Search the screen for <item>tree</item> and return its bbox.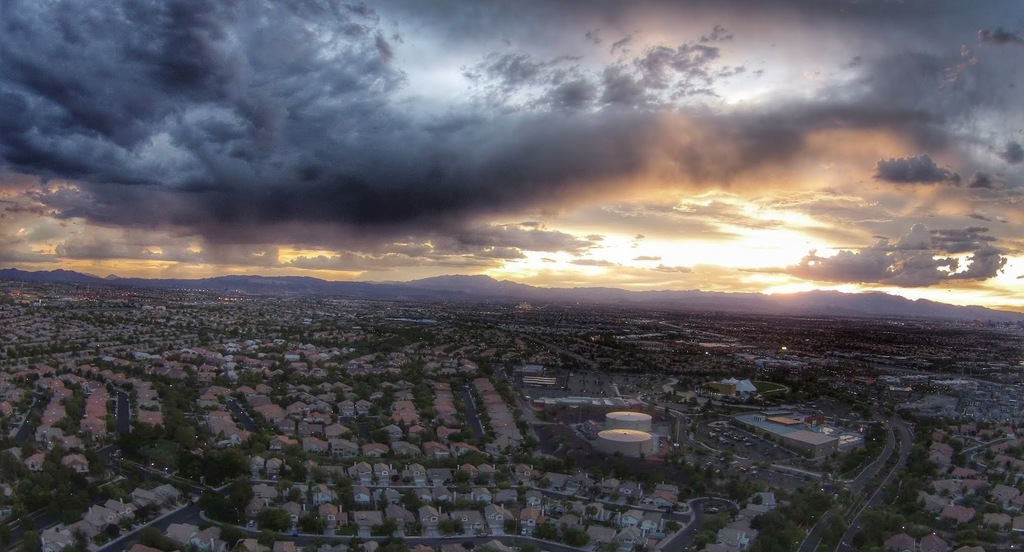
Found: <bbox>377, 491, 385, 505</bbox>.
